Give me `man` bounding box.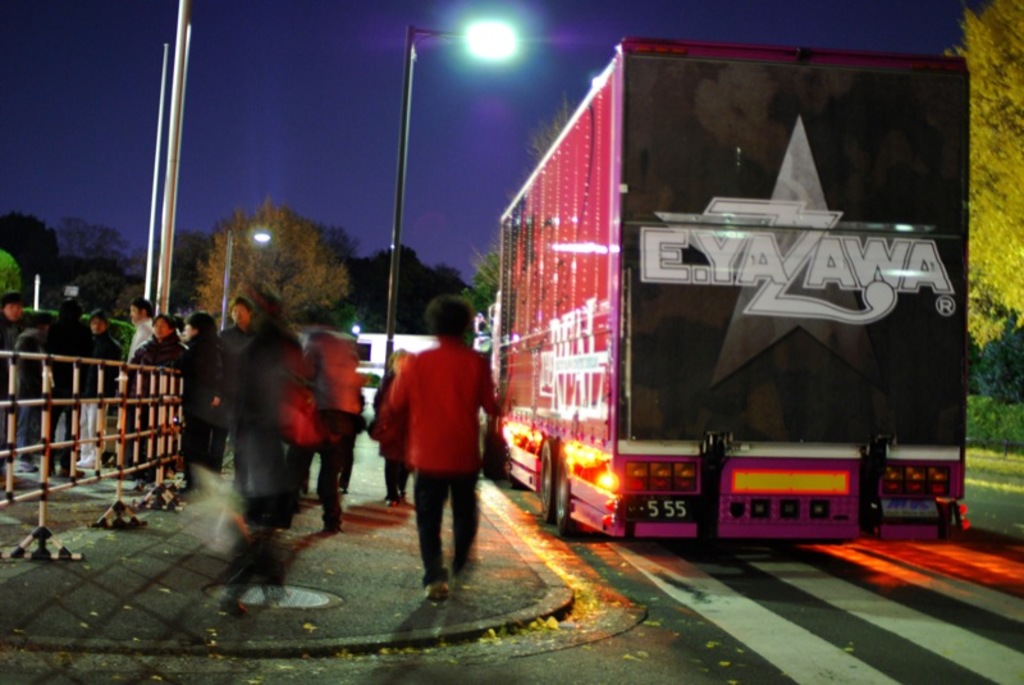
locate(127, 294, 164, 365).
